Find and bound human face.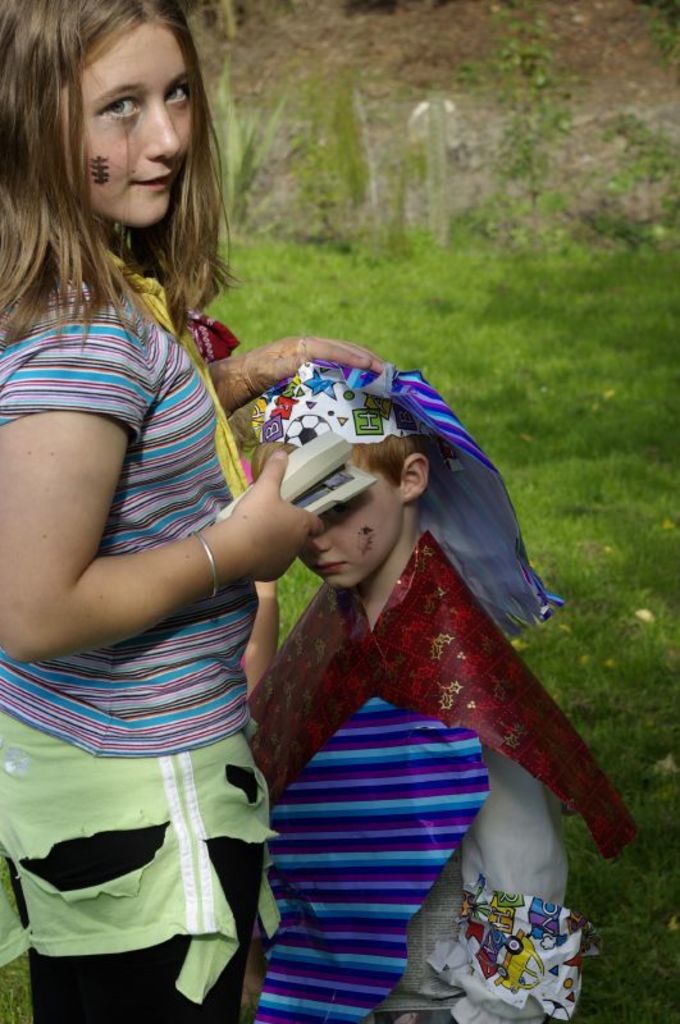
Bound: 54 20 192 230.
